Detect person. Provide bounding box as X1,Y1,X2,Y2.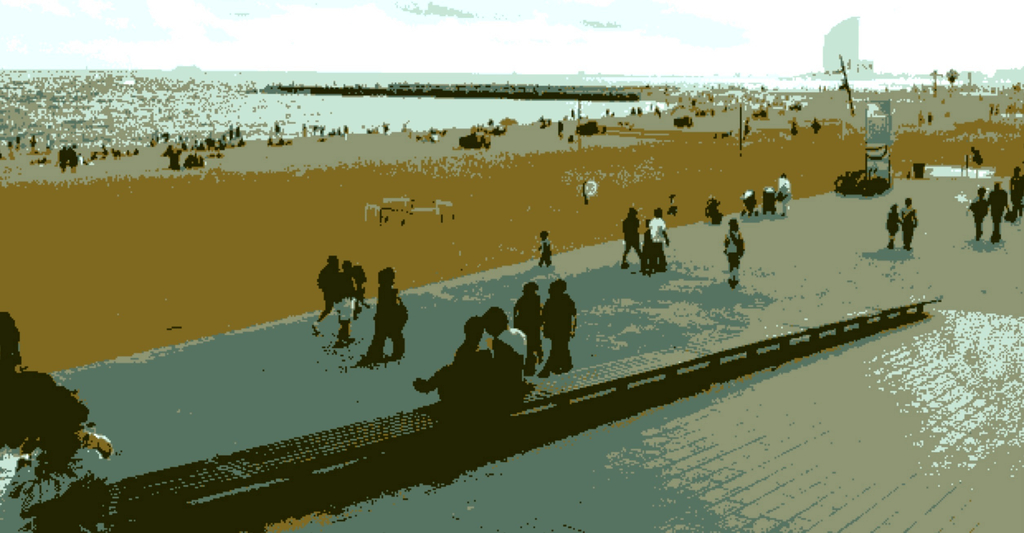
989,184,1007,240.
